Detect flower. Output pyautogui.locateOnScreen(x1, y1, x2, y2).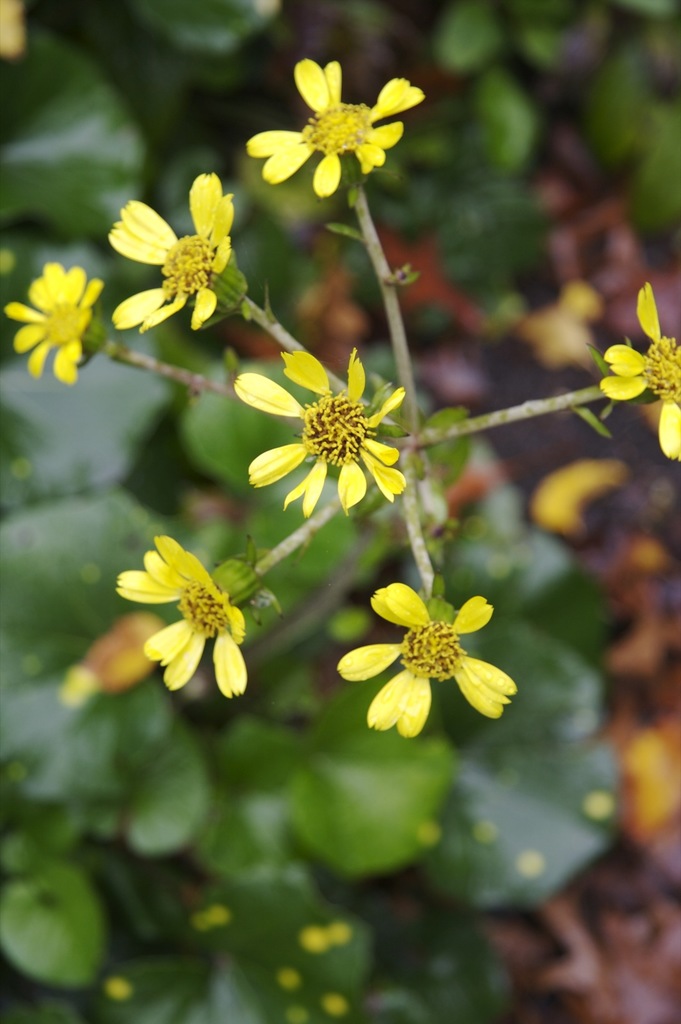
pyautogui.locateOnScreen(278, 966, 298, 989).
